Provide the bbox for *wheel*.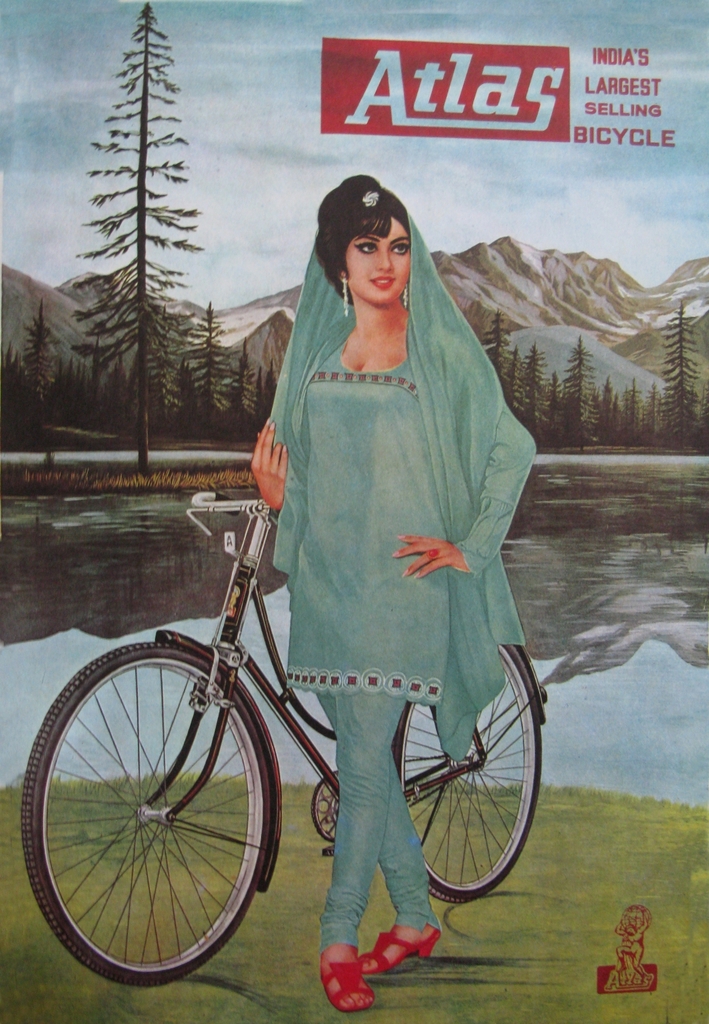
locate(21, 638, 270, 988).
